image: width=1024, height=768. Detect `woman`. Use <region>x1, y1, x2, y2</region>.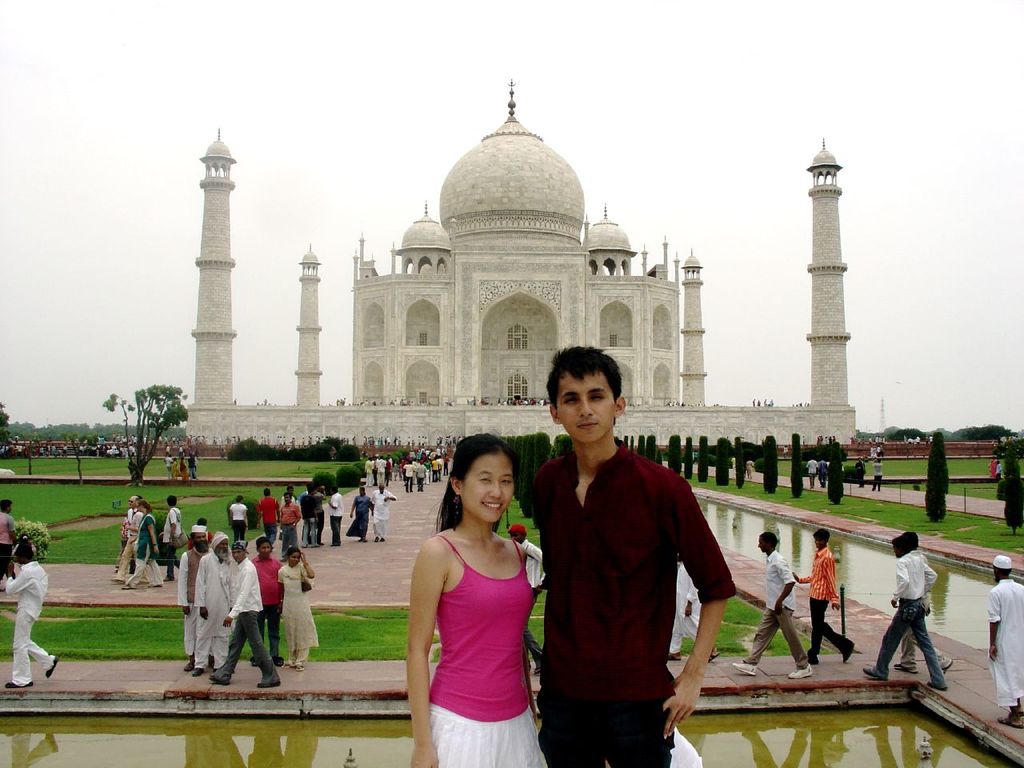
<region>394, 438, 554, 750</region>.
